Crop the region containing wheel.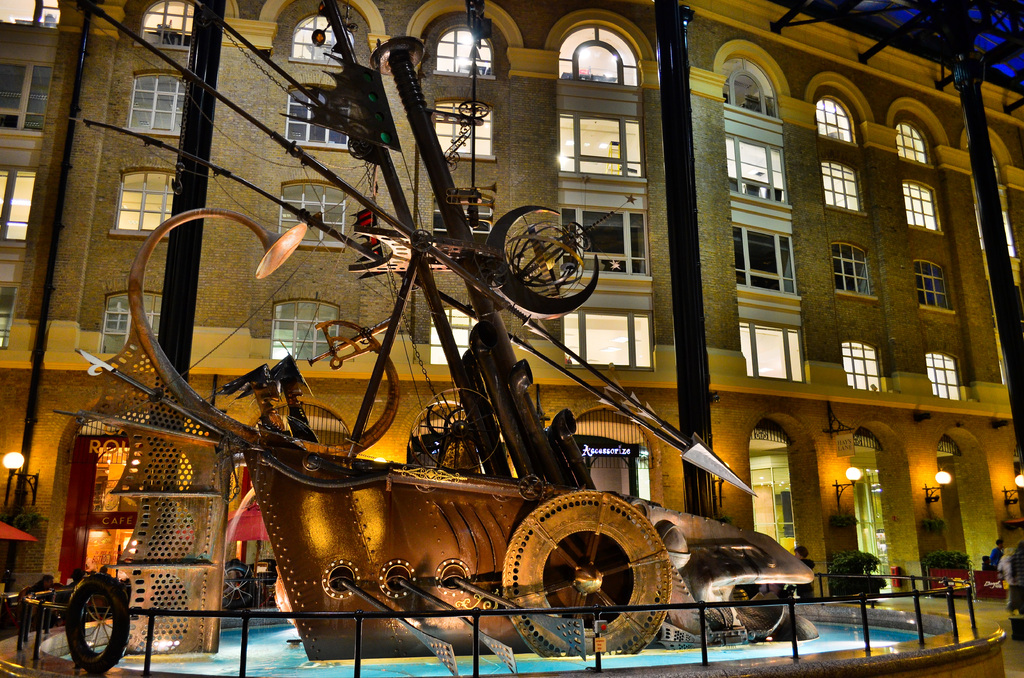
Crop region: BBox(59, 575, 127, 668).
